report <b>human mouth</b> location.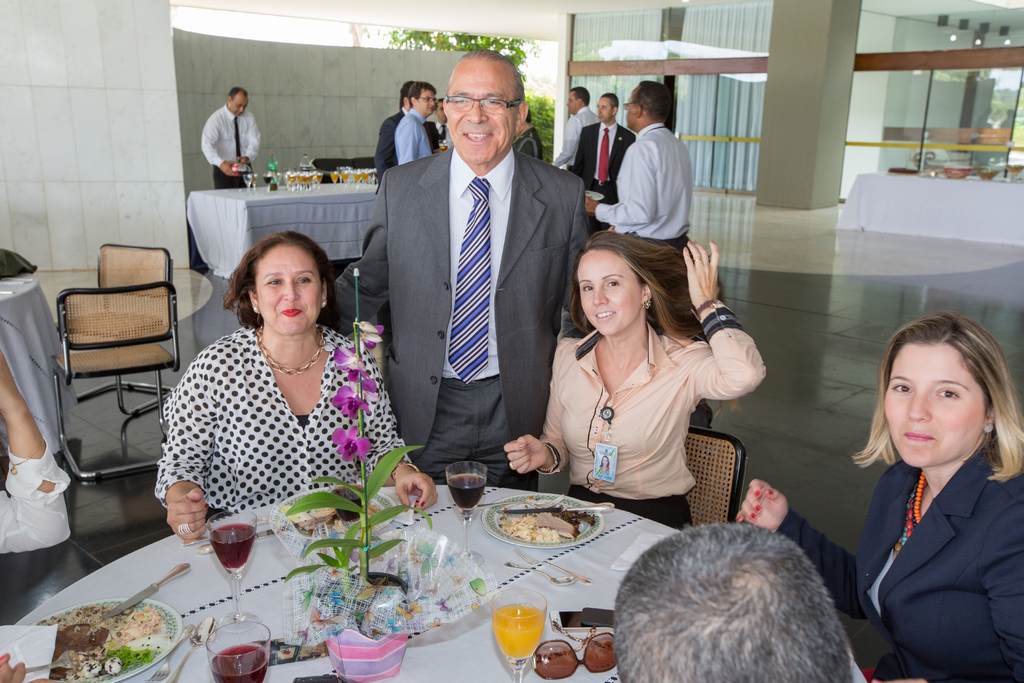
Report: (left=900, top=424, right=933, bottom=444).
